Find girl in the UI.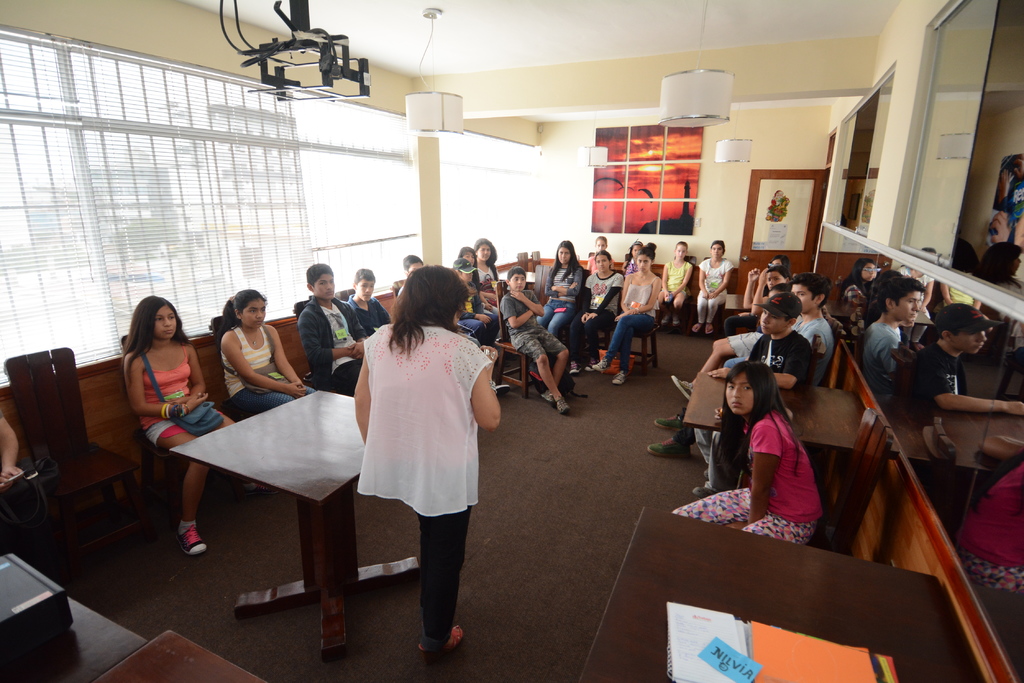
UI element at [left=536, top=237, right=586, bottom=340].
